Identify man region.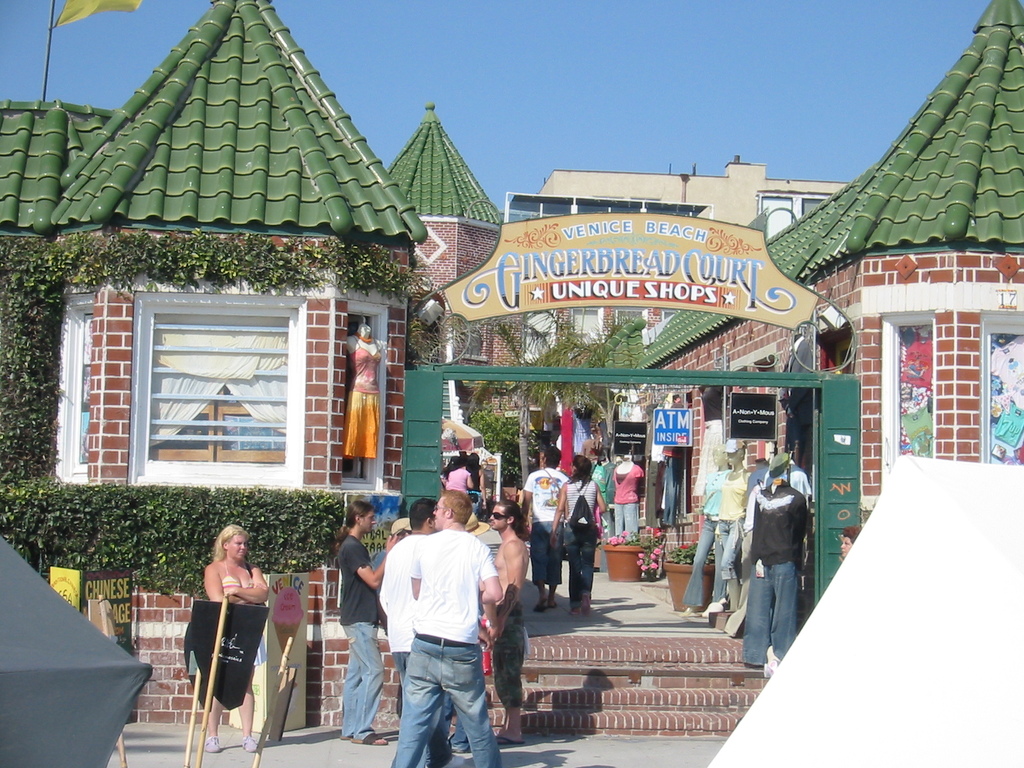
Region: crop(701, 440, 759, 617).
